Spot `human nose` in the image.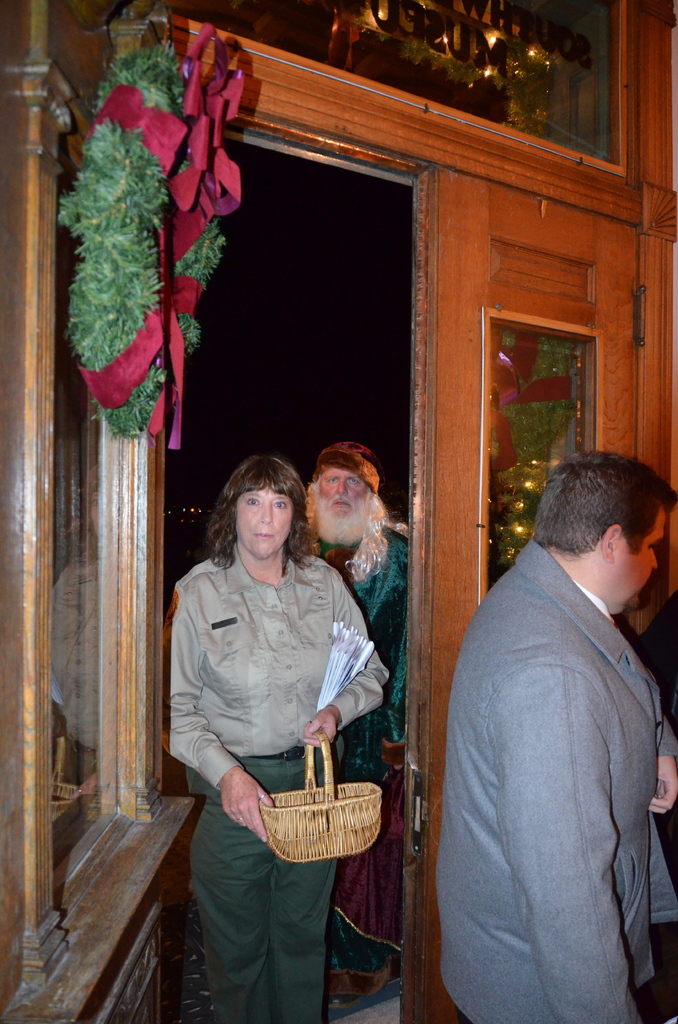
`human nose` found at pyautogui.locateOnScreen(338, 480, 347, 495).
